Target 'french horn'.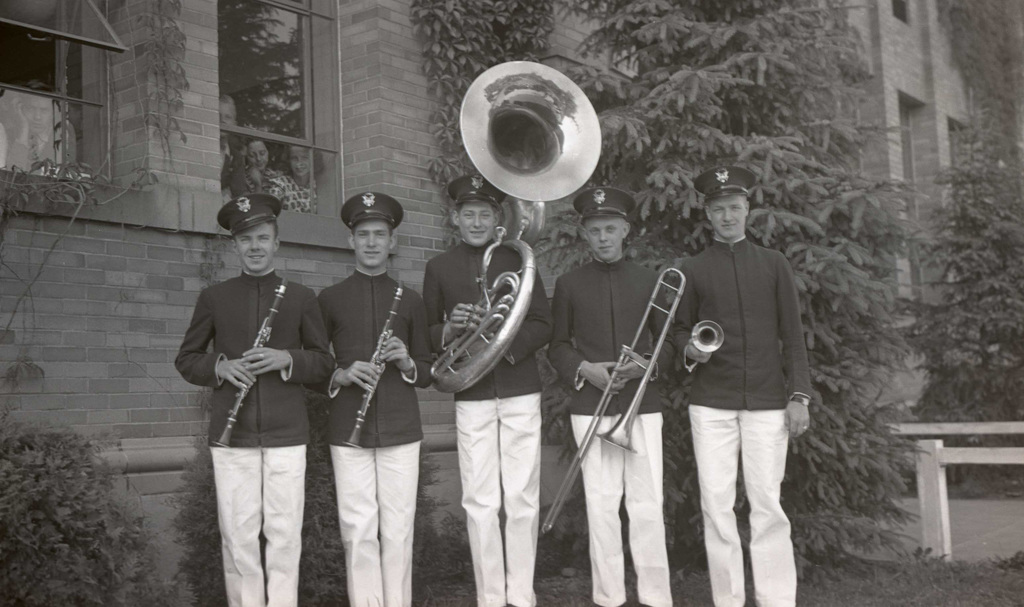
Target region: 682:311:728:376.
